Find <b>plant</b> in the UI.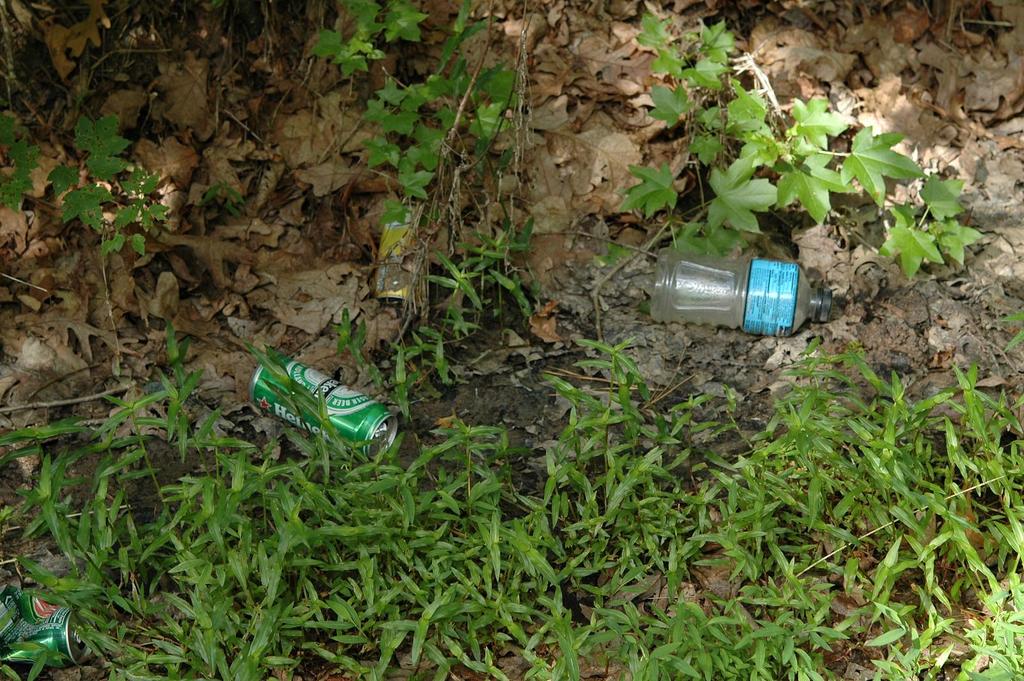
UI element at 614/10/981/285.
